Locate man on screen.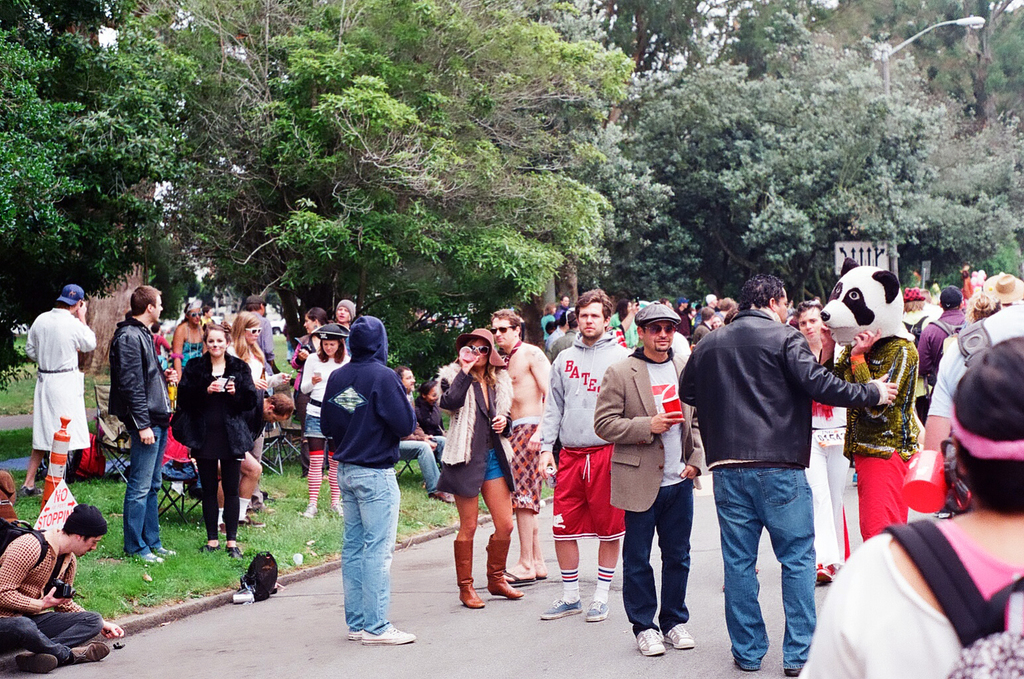
On screen at (321,316,416,646).
